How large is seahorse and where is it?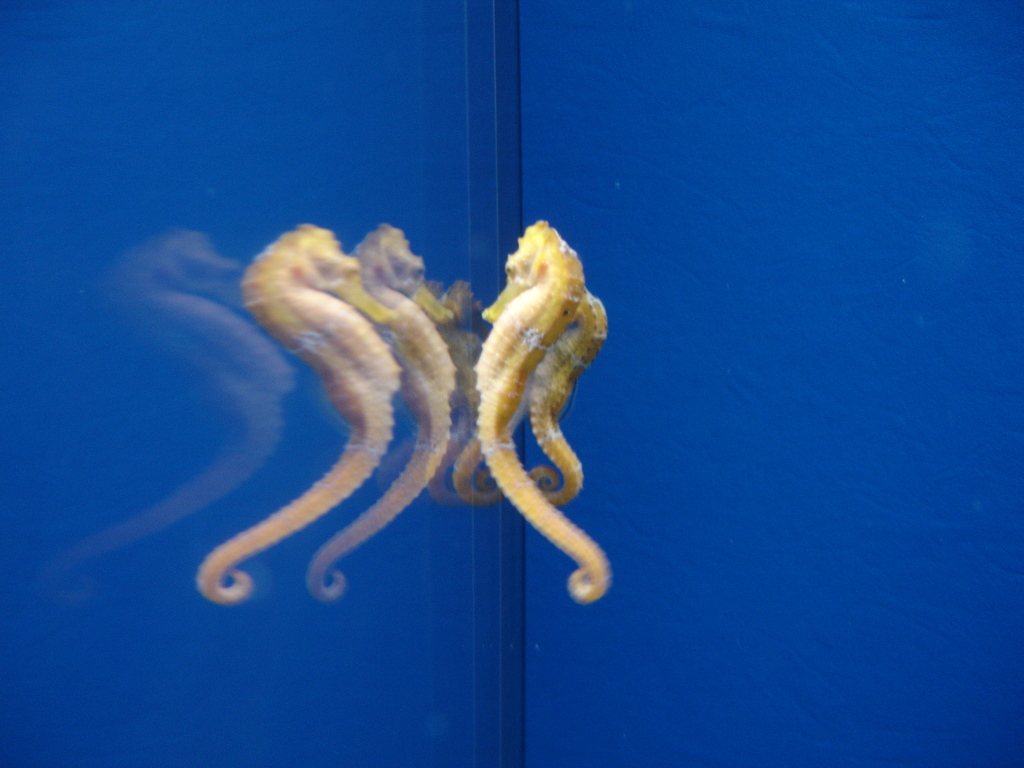
Bounding box: x1=468, y1=209, x2=614, y2=605.
